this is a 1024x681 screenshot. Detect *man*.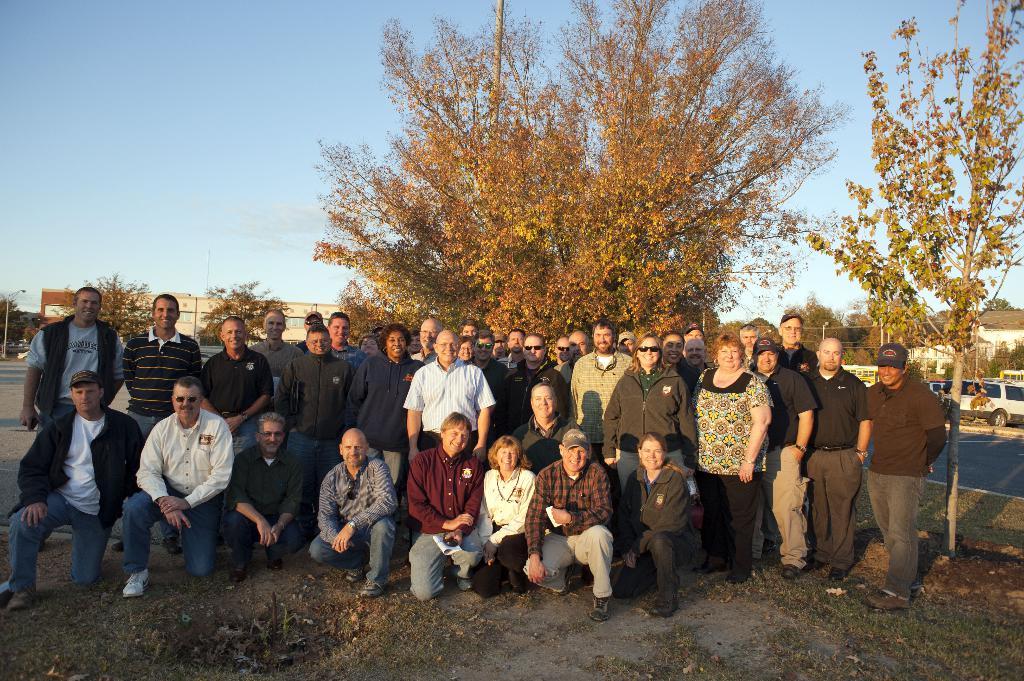
bbox(246, 309, 303, 414).
